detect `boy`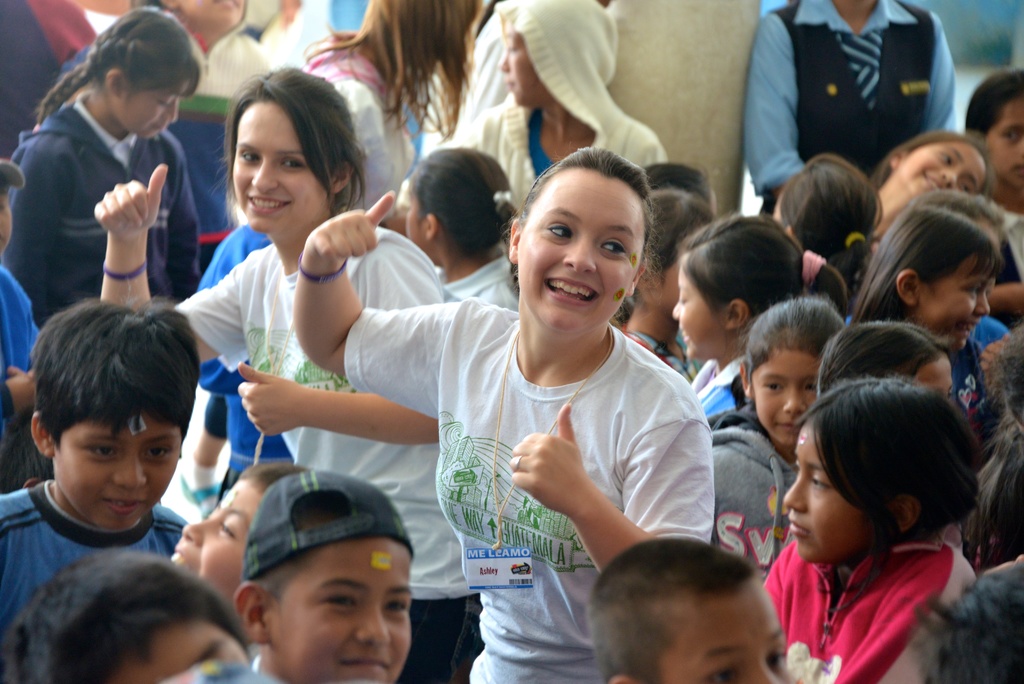
crop(228, 462, 414, 683)
